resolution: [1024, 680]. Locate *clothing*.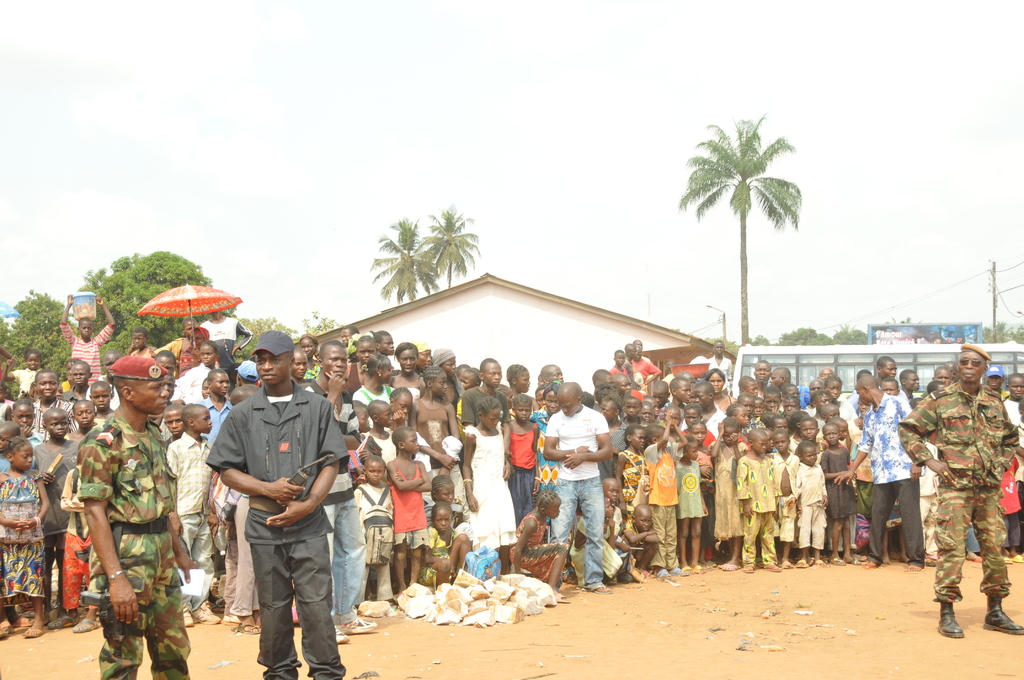
<region>456, 424, 516, 550</region>.
